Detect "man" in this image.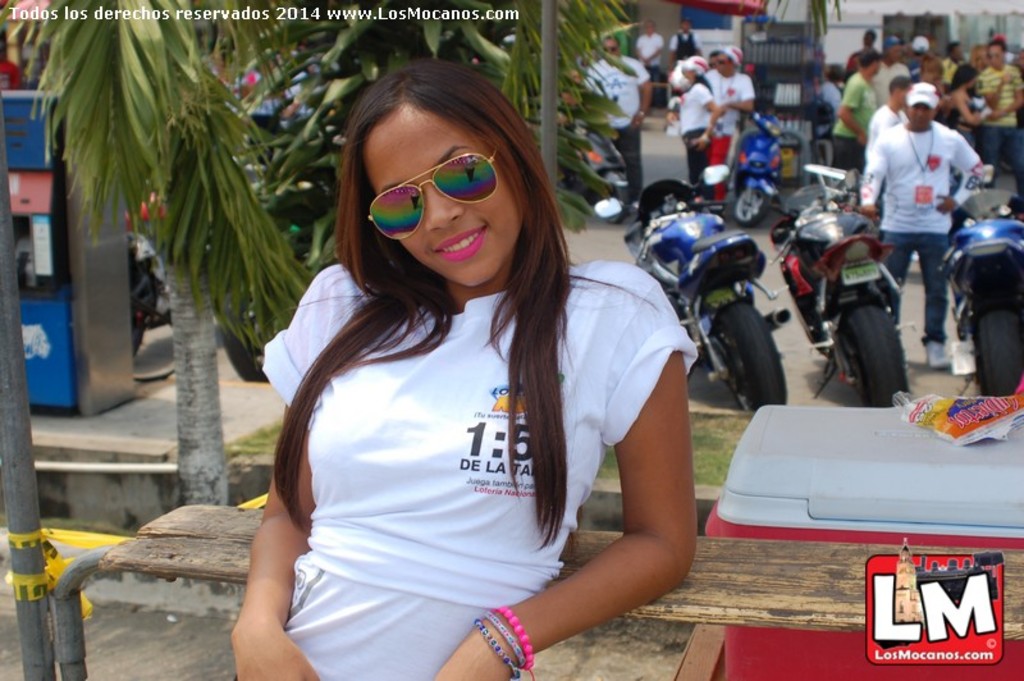
Detection: [x1=824, y1=54, x2=879, y2=170].
